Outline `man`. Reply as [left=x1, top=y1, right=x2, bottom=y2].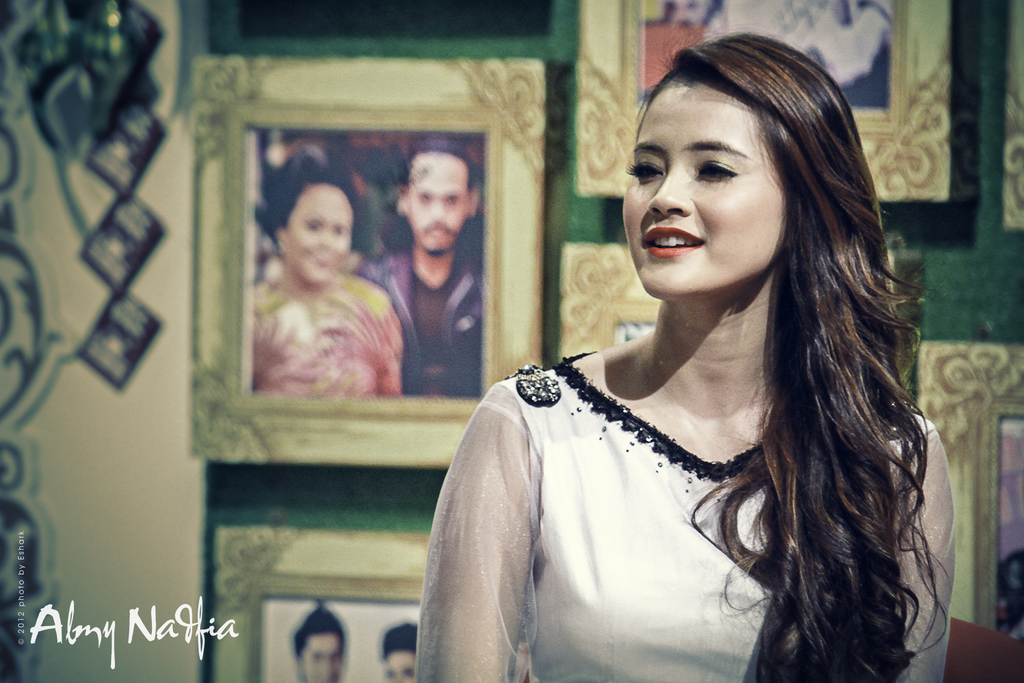
[left=286, top=604, right=346, bottom=682].
